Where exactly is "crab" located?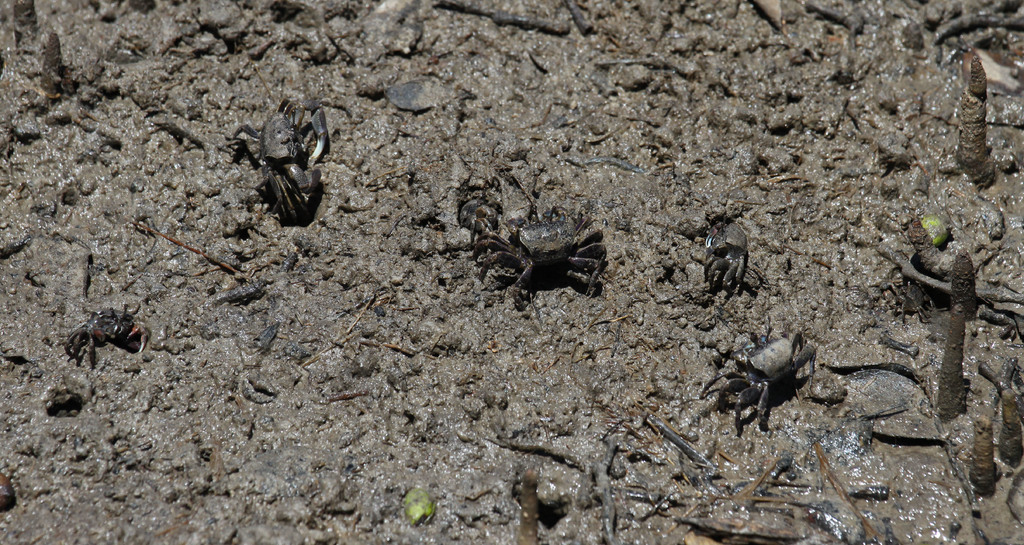
Its bounding box is locate(231, 98, 330, 228).
